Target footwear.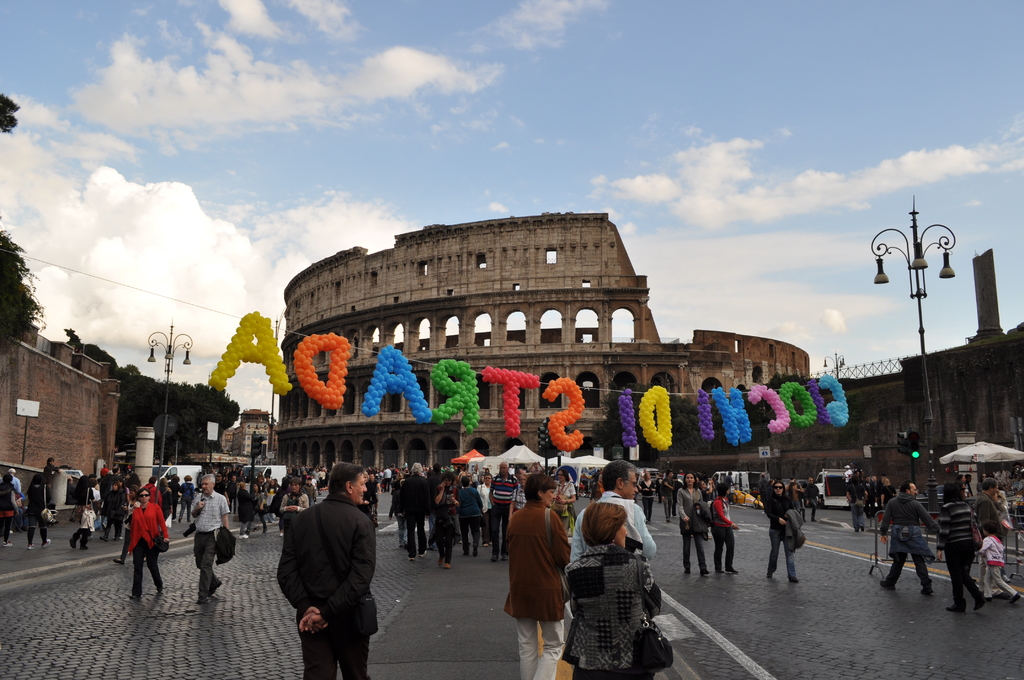
Target region: <bbox>209, 579, 222, 595</bbox>.
